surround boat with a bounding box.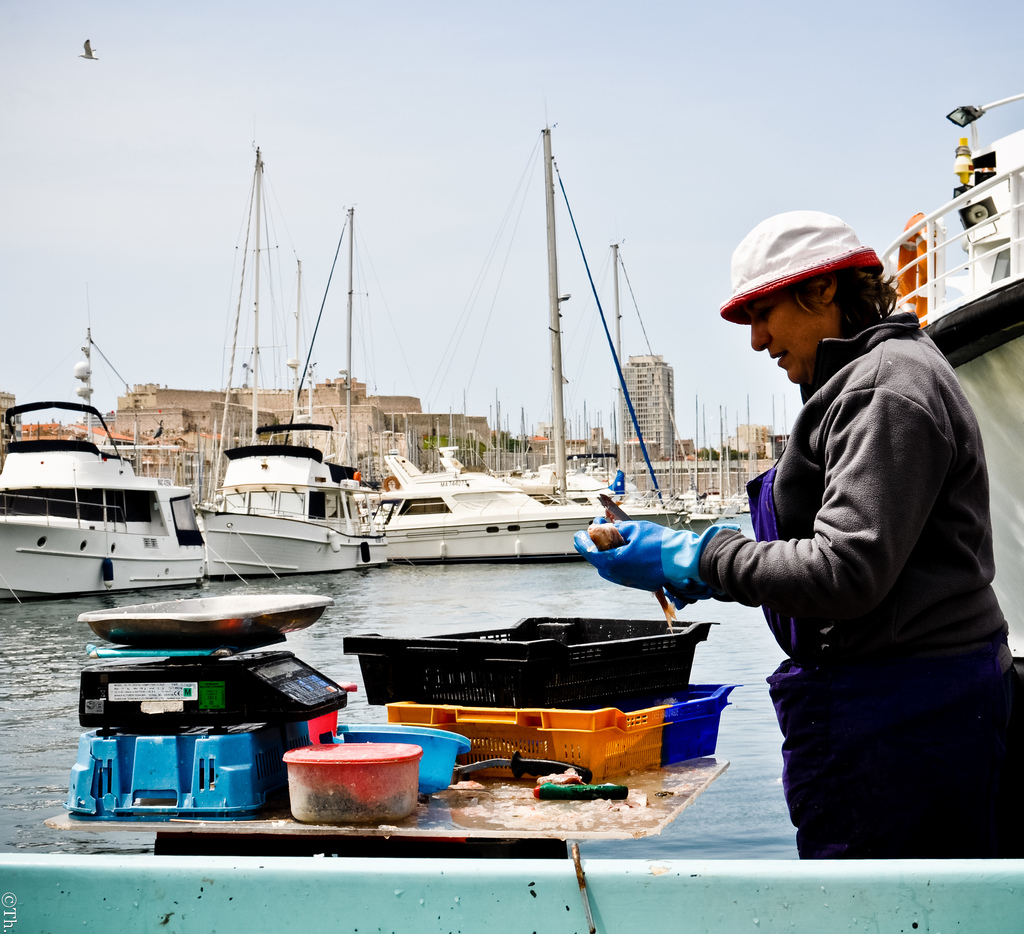
[378, 122, 687, 558].
